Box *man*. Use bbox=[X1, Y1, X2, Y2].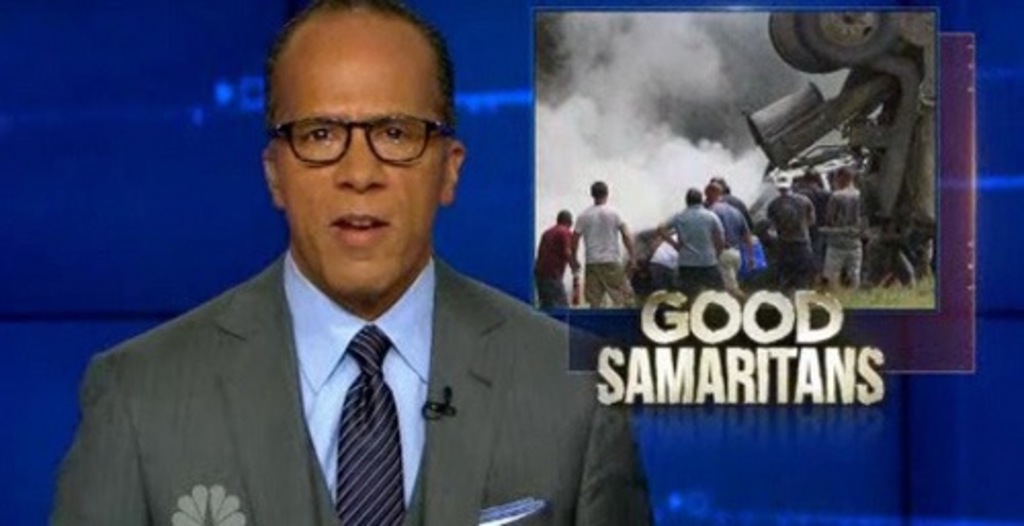
bbox=[655, 186, 725, 297].
